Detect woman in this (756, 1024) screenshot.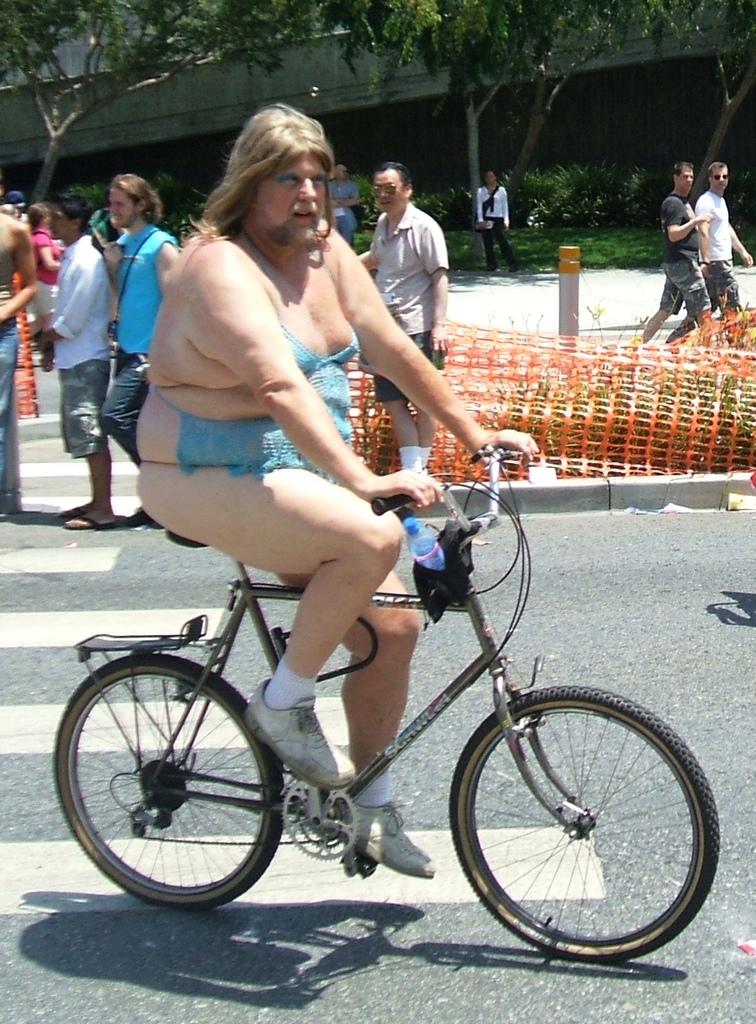
Detection: BBox(473, 170, 516, 277).
